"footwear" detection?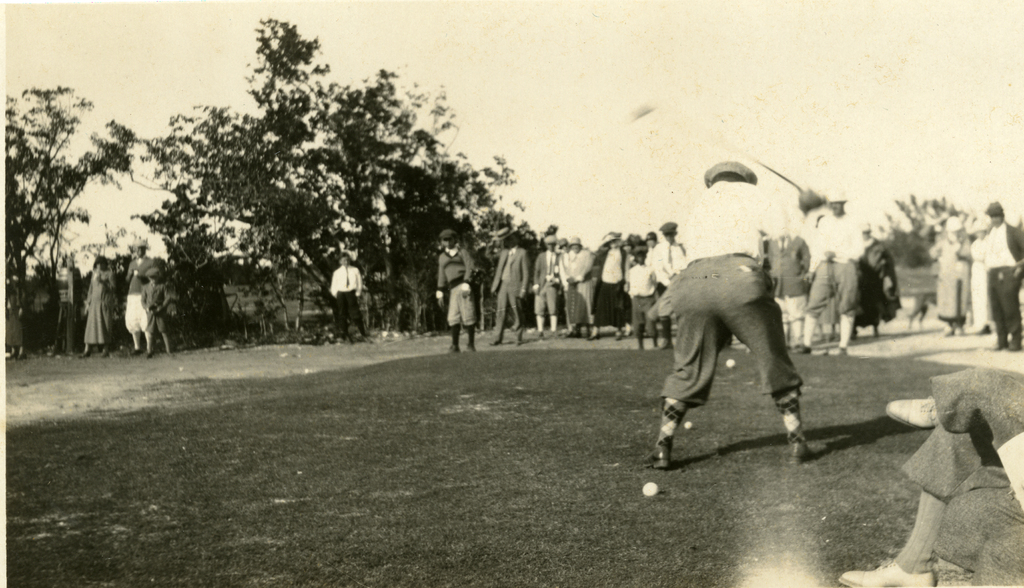
select_region(584, 333, 600, 344)
